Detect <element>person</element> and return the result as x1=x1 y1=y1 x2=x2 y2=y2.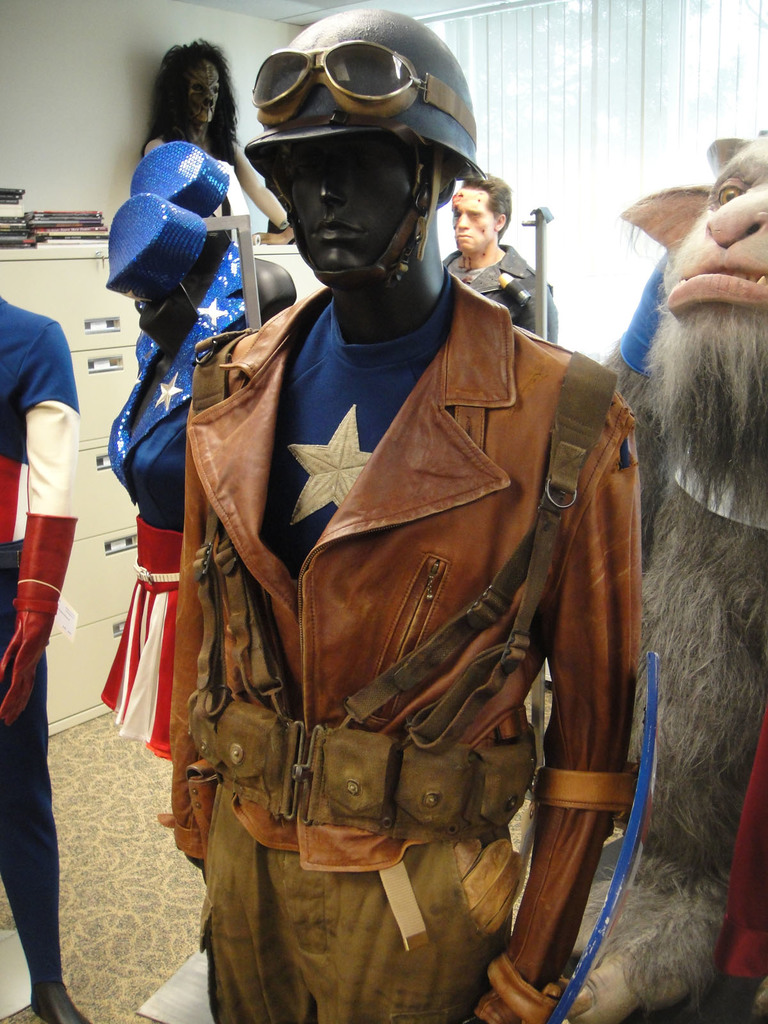
x1=97 y1=138 x2=293 y2=808.
